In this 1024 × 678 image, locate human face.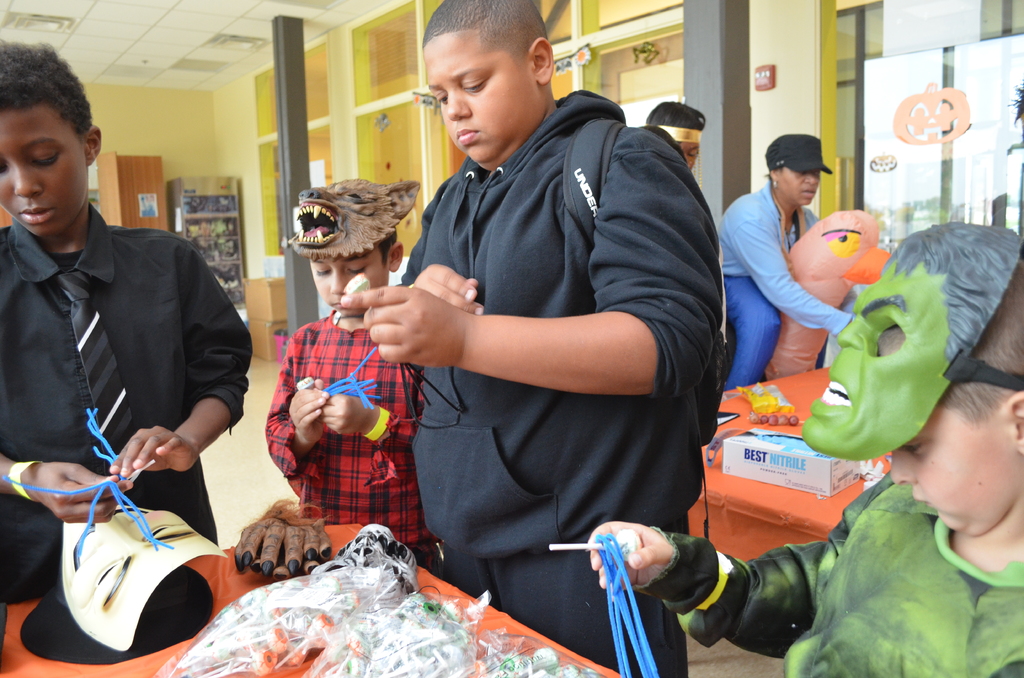
Bounding box: <bbox>680, 138, 701, 172</bbox>.
